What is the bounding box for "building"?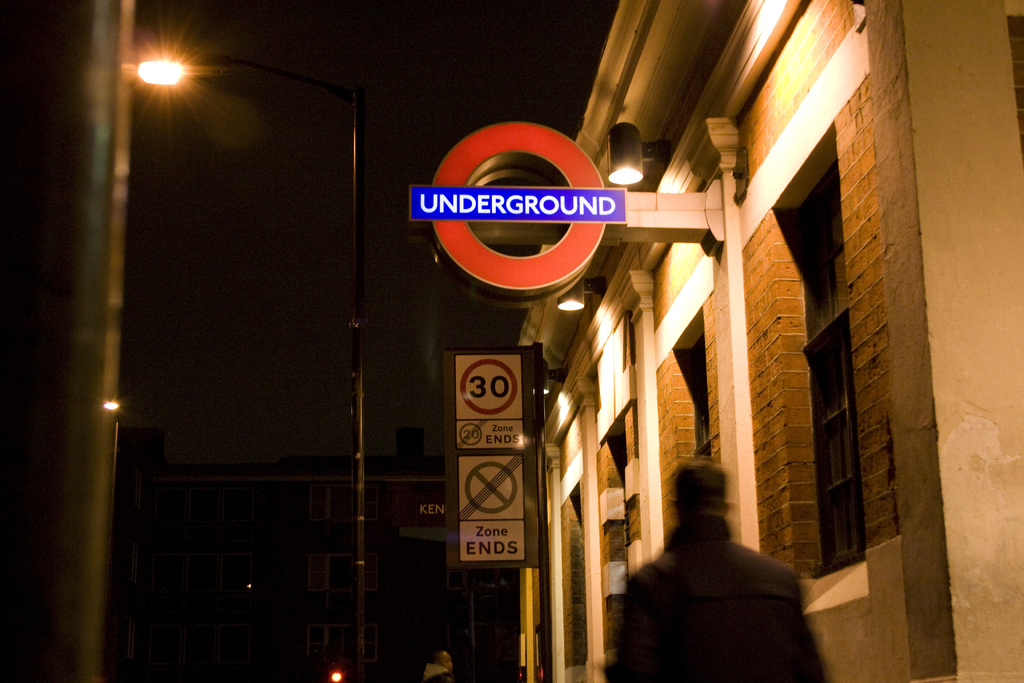
<box>406,0,1023,682</box>.
